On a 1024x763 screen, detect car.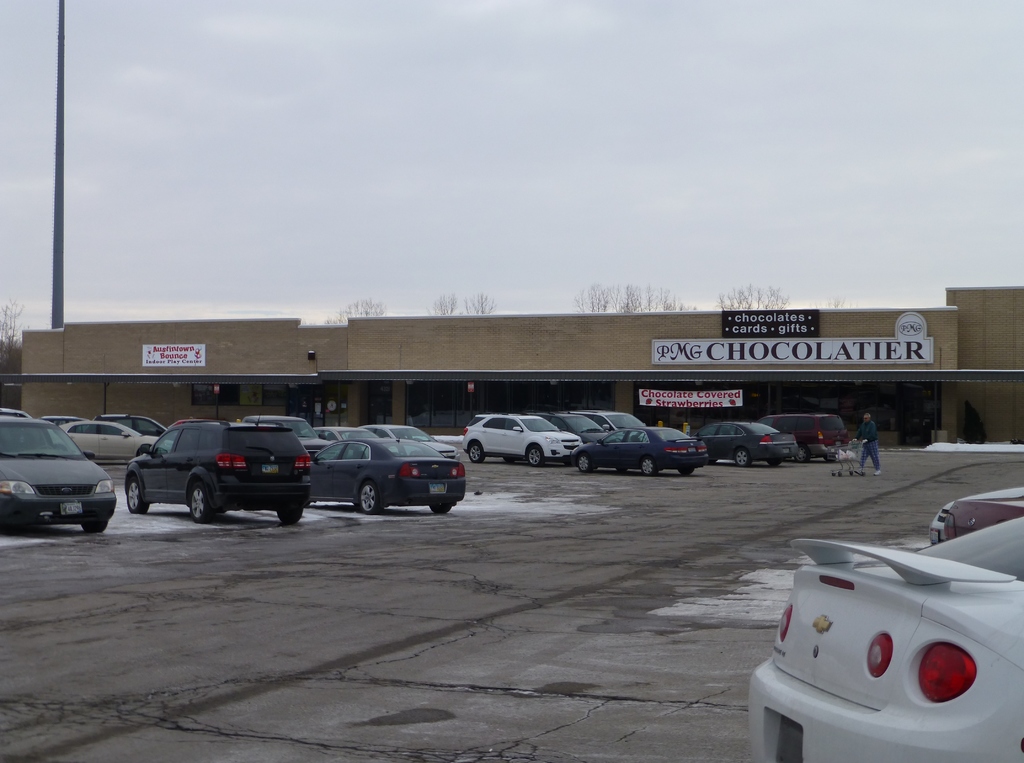
rect(746, 515, 1023, 762).
